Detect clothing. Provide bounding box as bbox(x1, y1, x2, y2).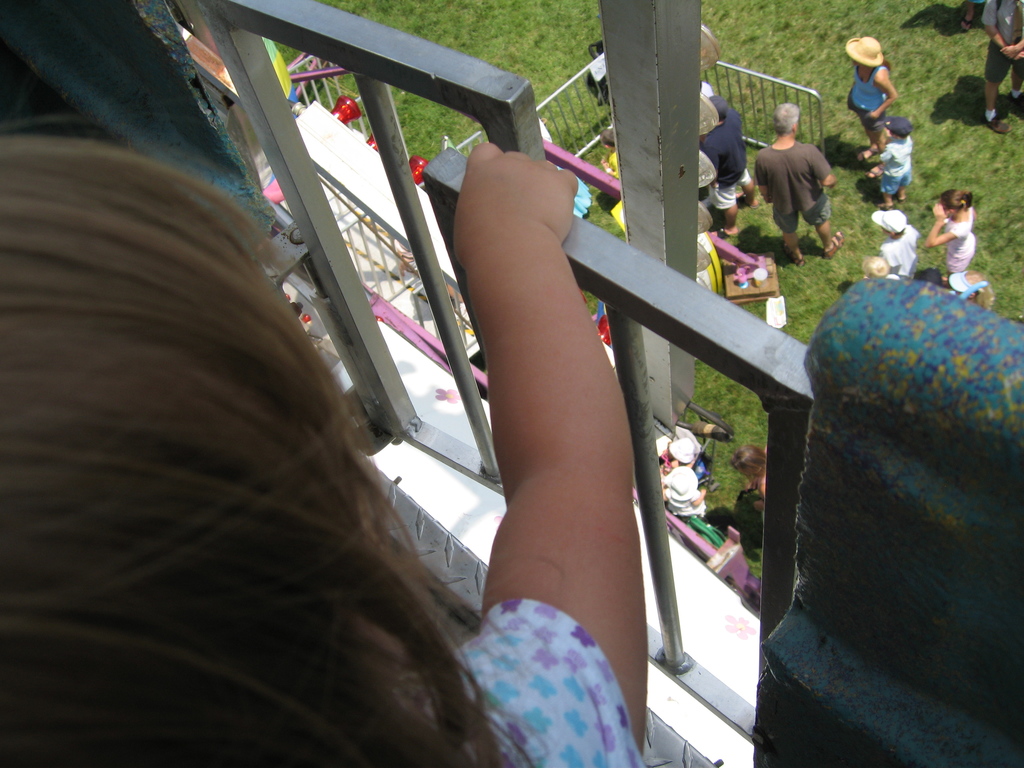
bbox(984, 0, 1023, 99).
